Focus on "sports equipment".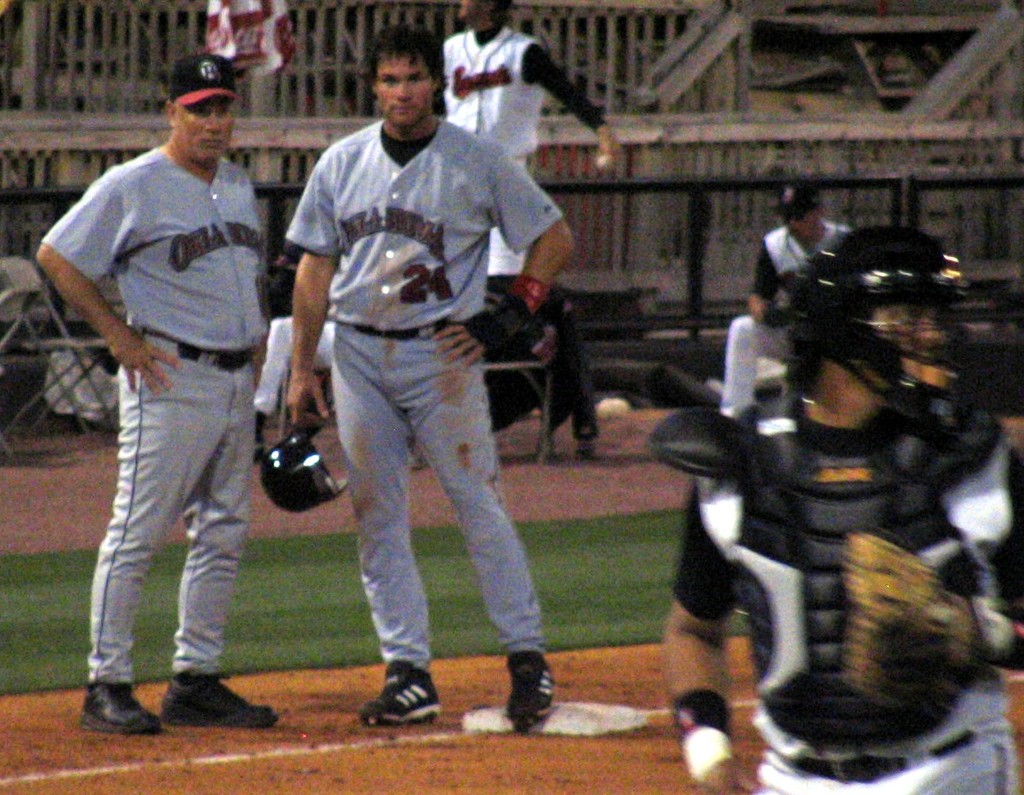
Focused at 361, 661, 445, 731.
